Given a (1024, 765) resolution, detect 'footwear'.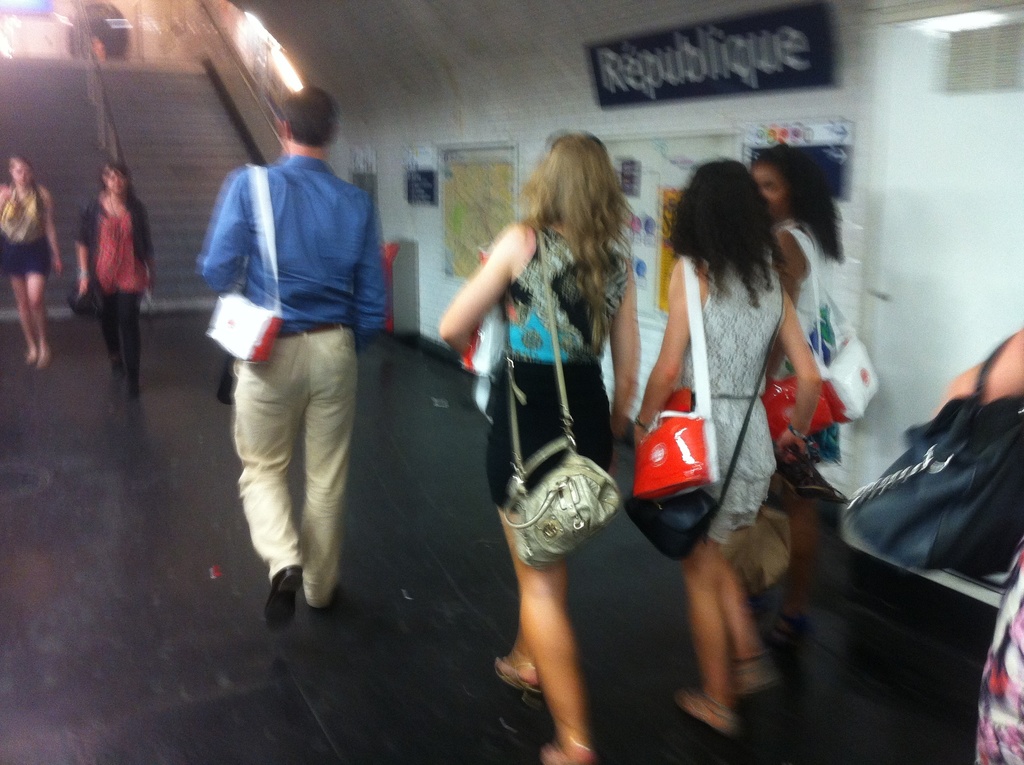
{"left": 760, "top": 600, "right": 815, "bottom": 677}.
